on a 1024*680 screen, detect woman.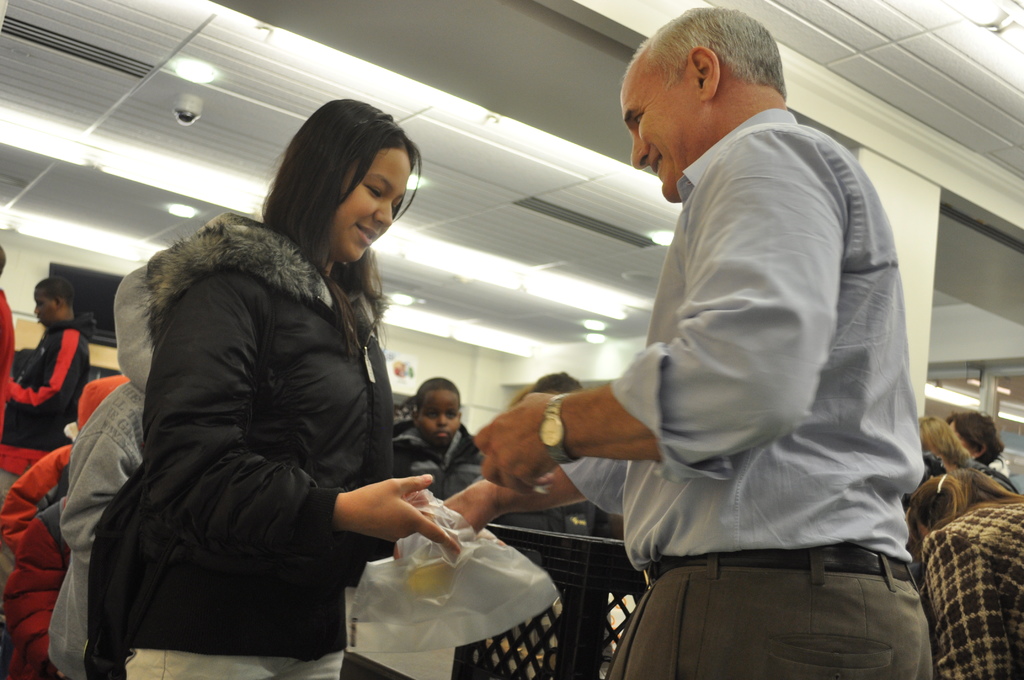
87:117:453:679.
